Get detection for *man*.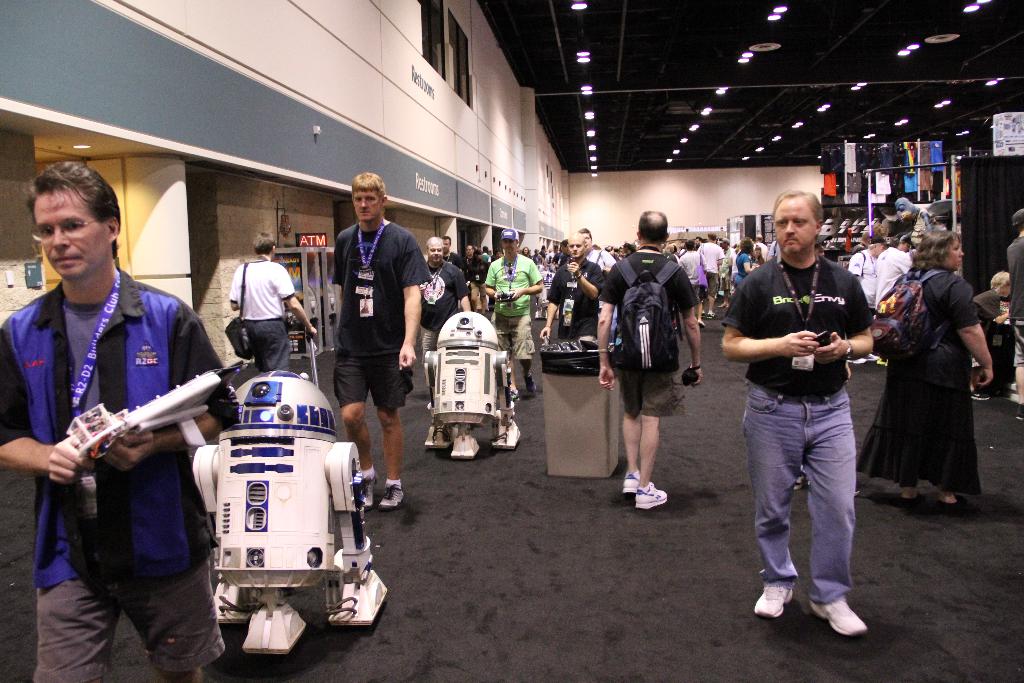
Detection: 692,228,720,315.
